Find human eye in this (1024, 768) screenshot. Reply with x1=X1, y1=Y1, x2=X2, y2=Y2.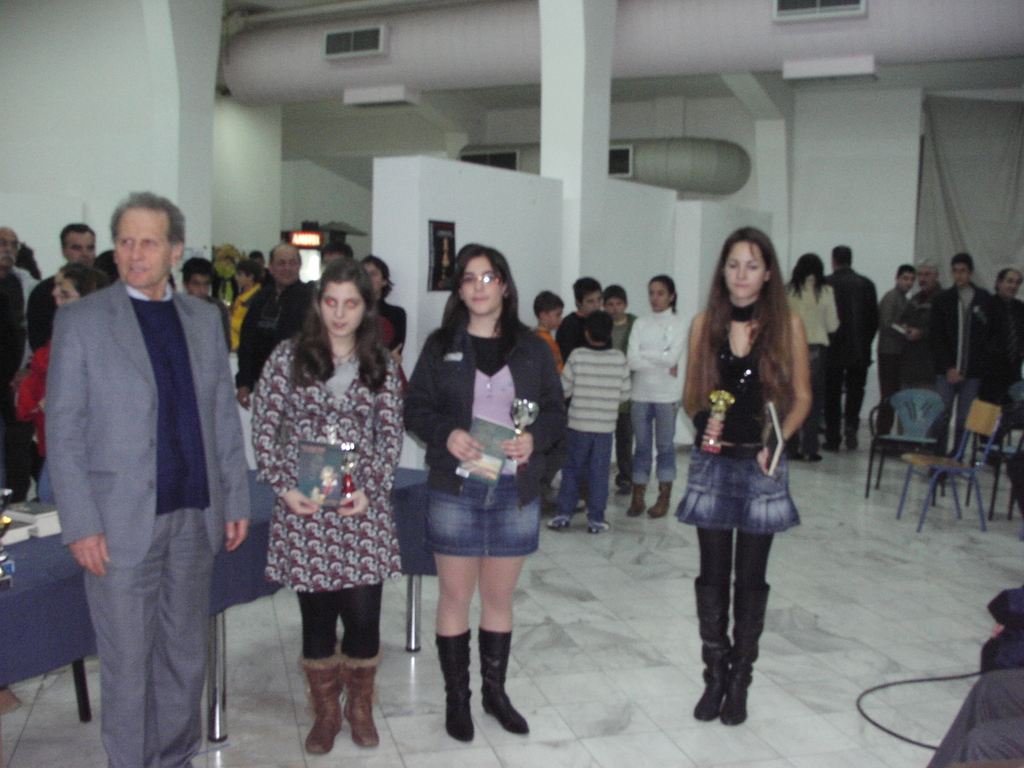
x1=747, y1=261, x2=762, y2=273.
